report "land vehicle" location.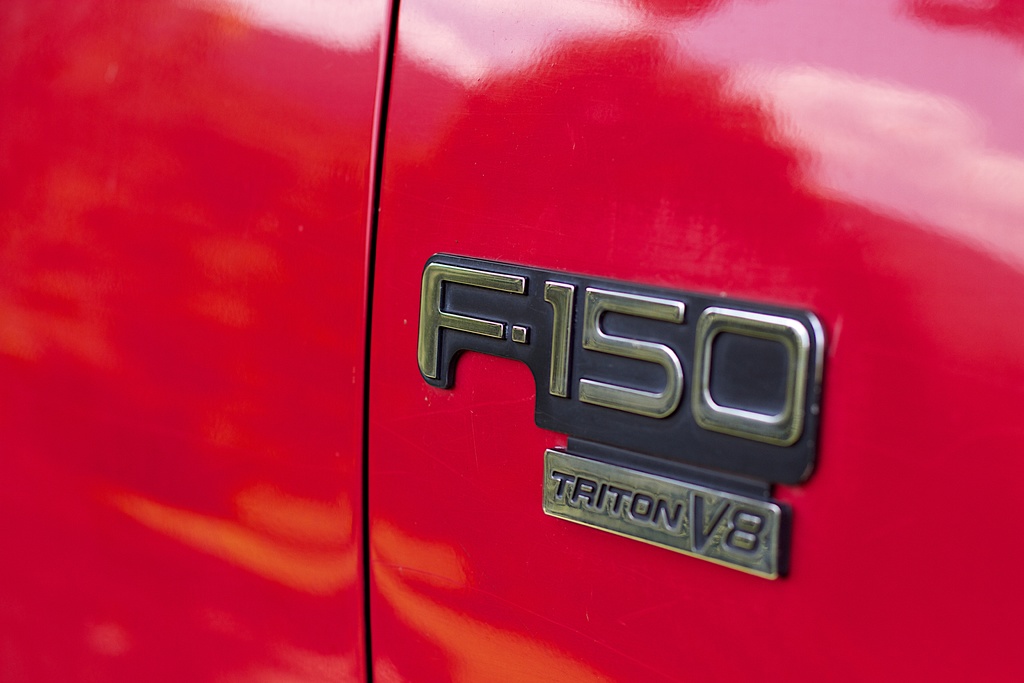
Report: BBox(0, 0, 1023, 682).
